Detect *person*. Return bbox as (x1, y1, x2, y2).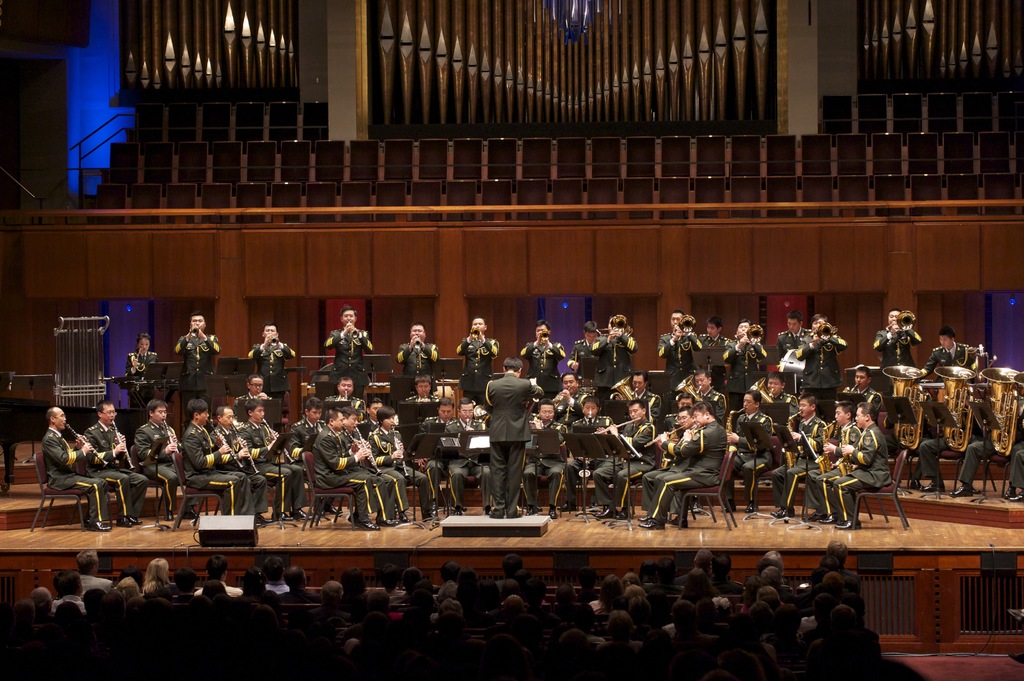
(658, 398, 697, 441).
